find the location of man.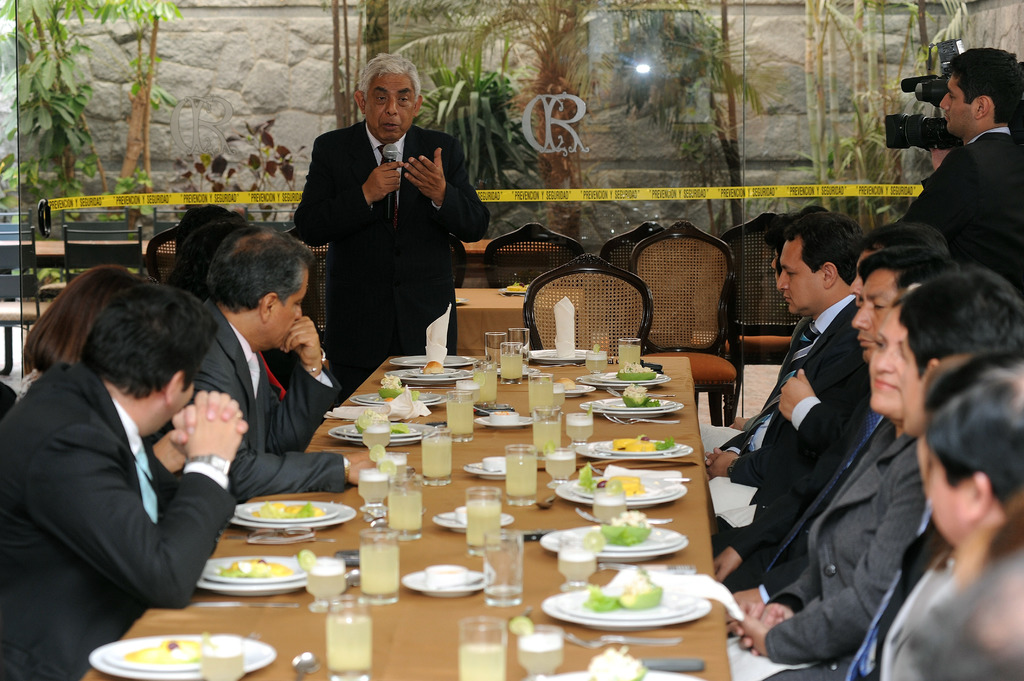
Location: (x1=723, y1=303, x2=925, y2=680).
